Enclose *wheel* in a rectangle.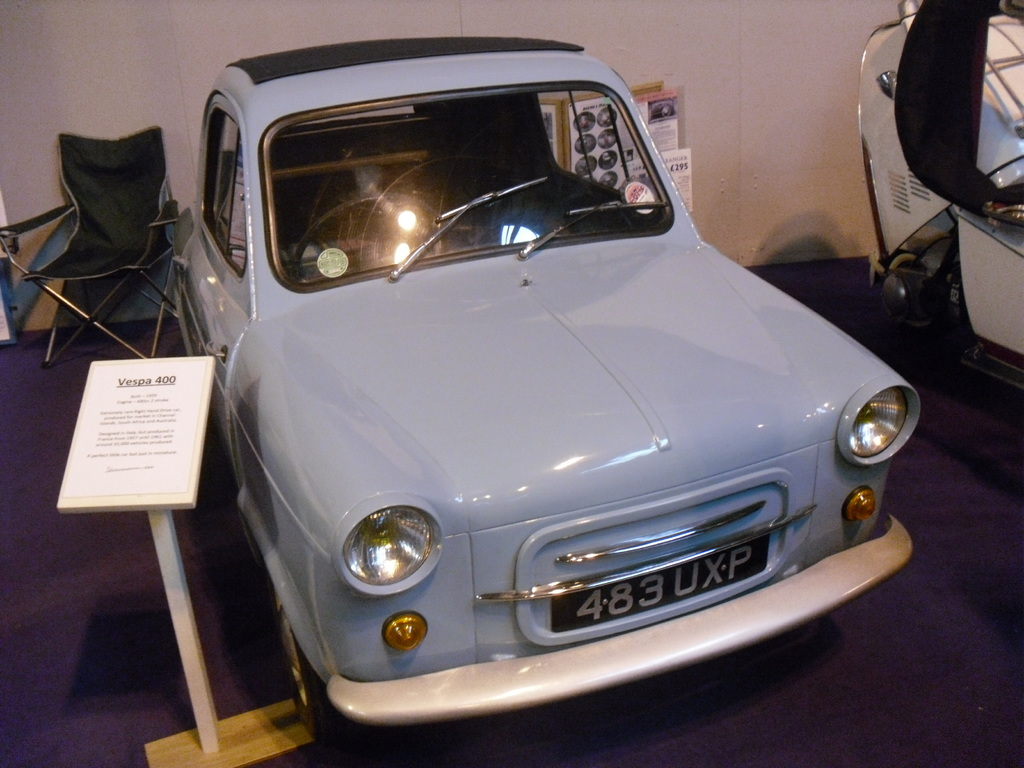
295:193:439:280.
